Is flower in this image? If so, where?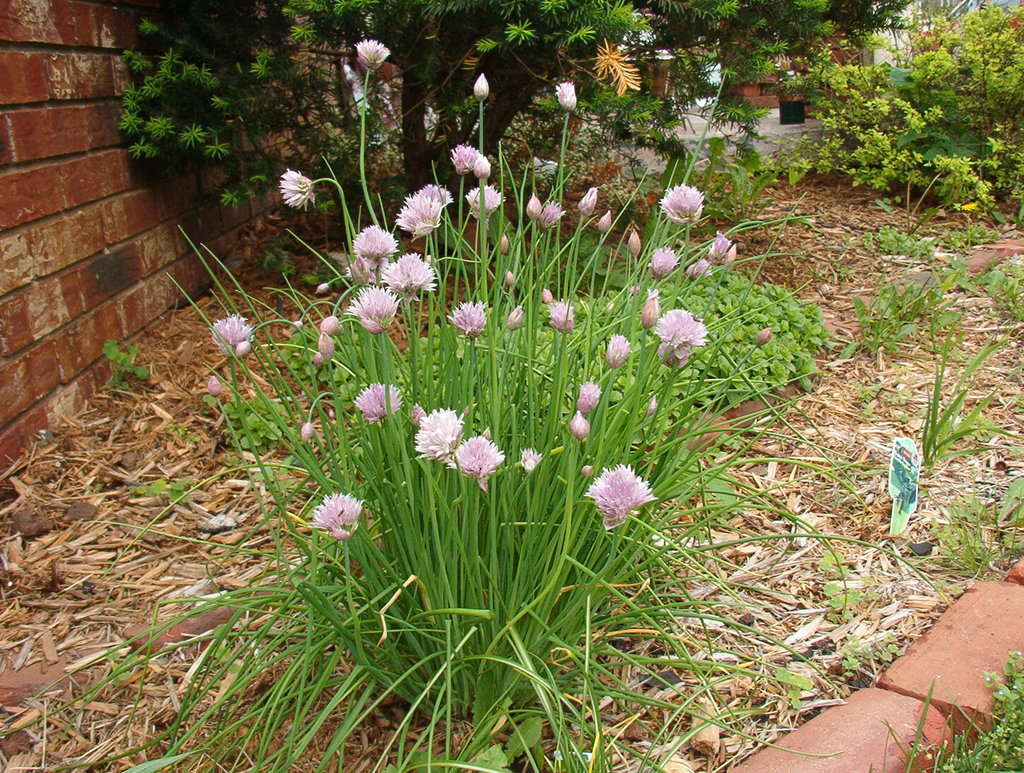
Yes, at [412,183,452,203].
